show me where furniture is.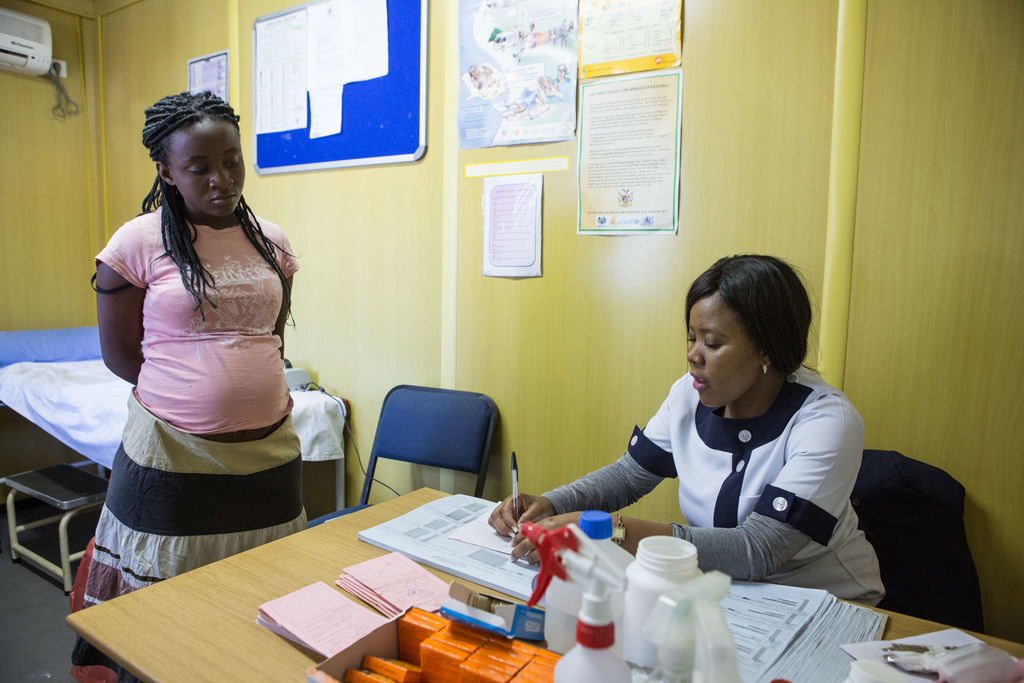
furniture is at (left=3, top=464, right=108, bottom=595).
